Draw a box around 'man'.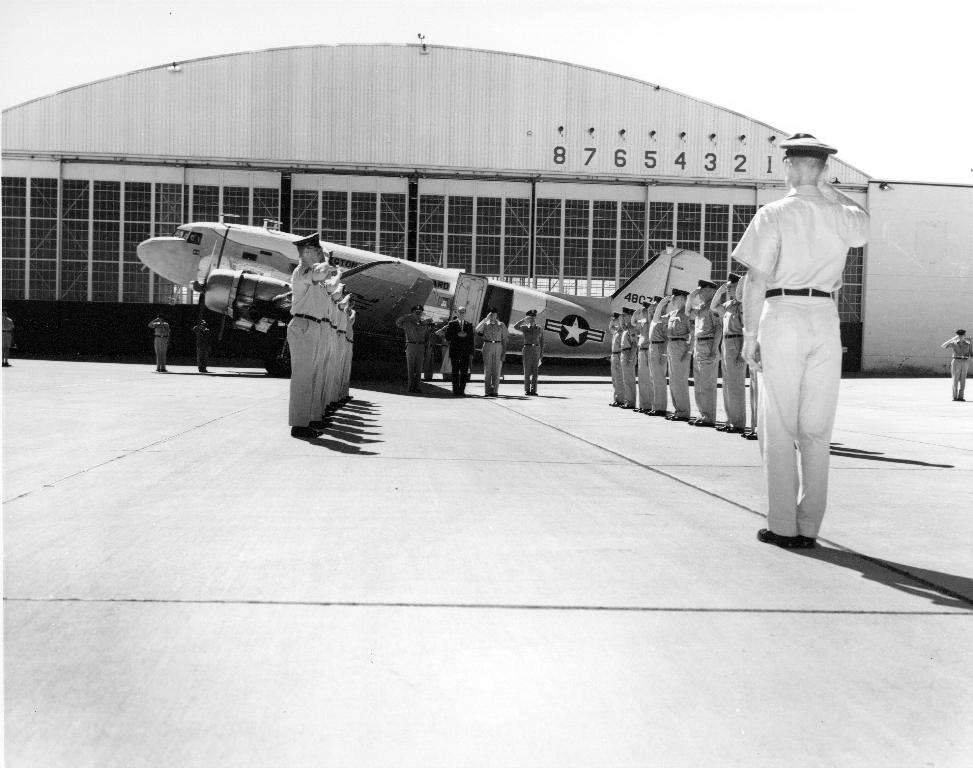
(617, 310, 645, 408).
